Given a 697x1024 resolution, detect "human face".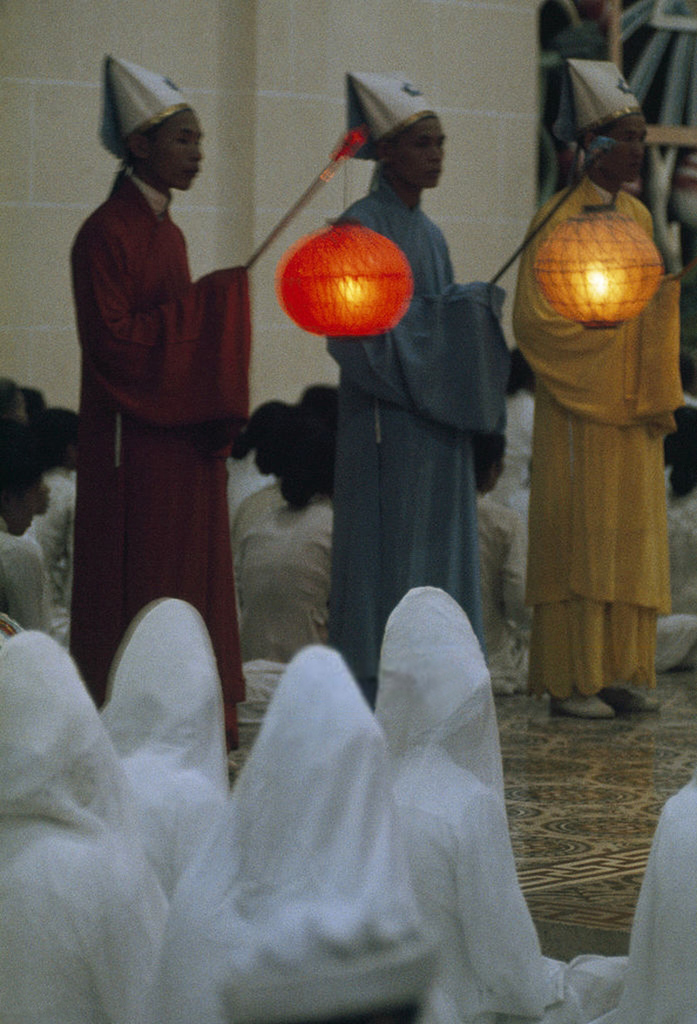
(left=397, top=114, right=443, bottom=190).
